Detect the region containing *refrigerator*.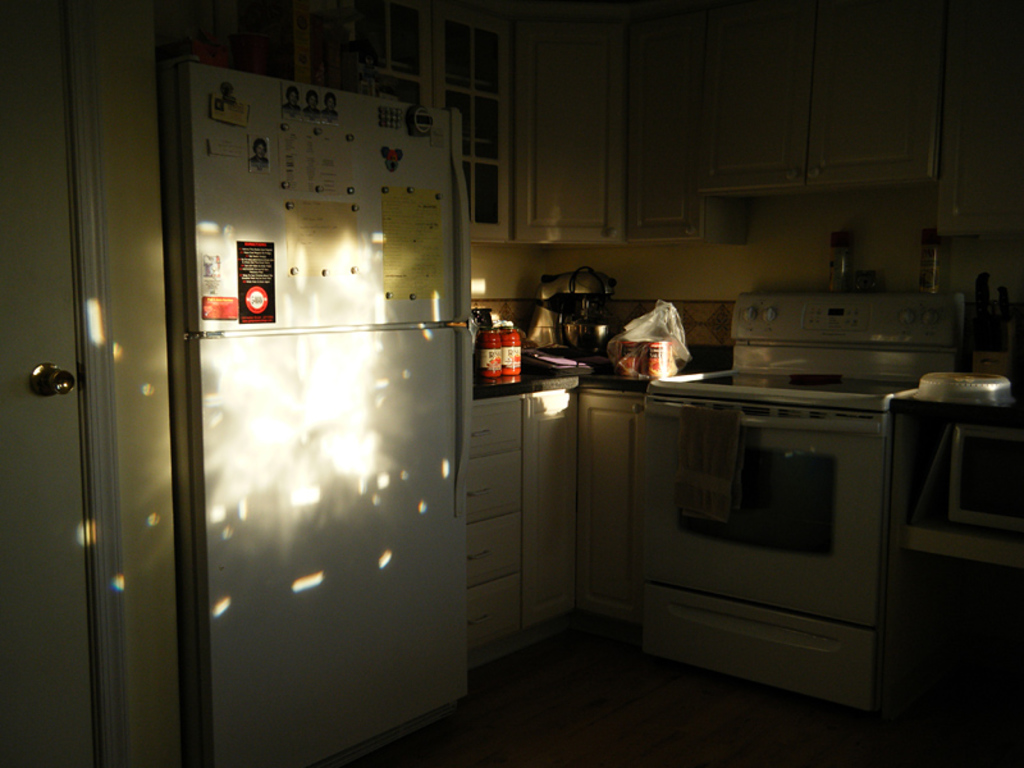
[0, 10, 490, 767].
